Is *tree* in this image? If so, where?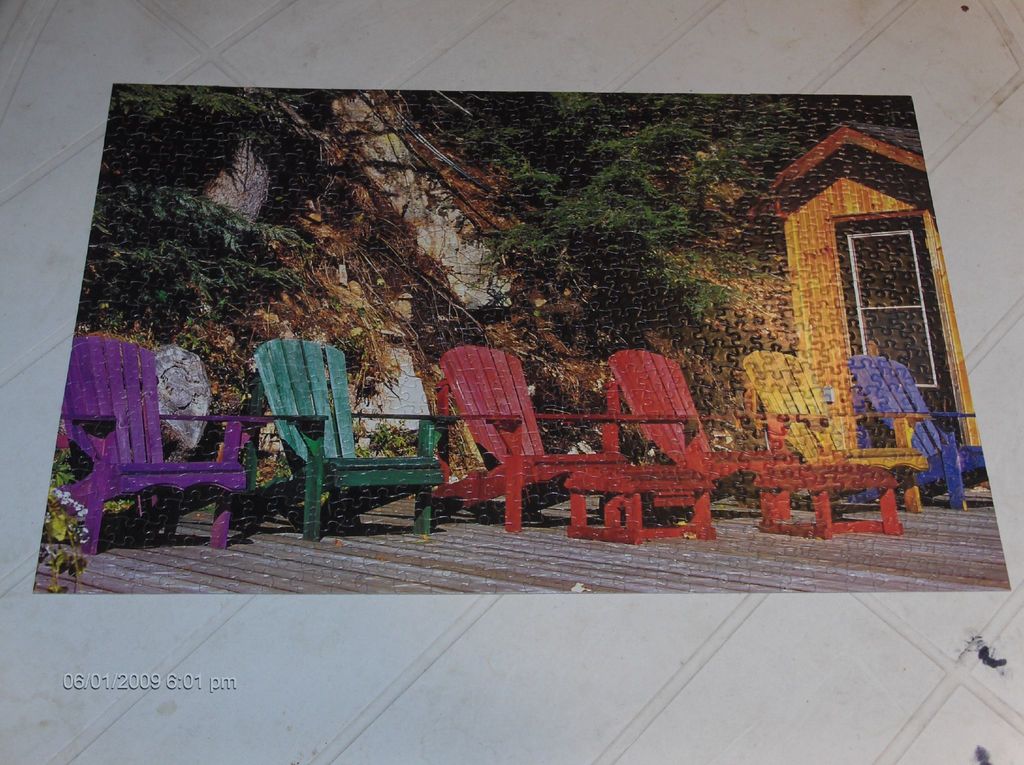
Yes, at [left=74, top=86, right=346, bottom=340].
